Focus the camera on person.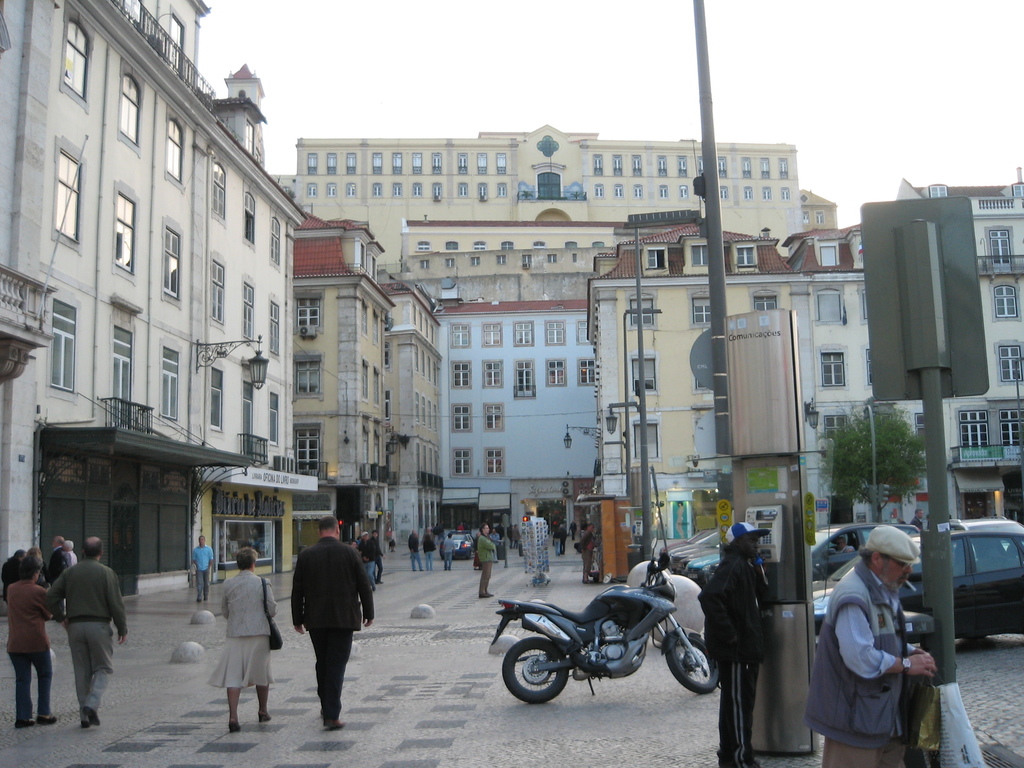
Focus region: BBox(471, 517, 492, 602).
